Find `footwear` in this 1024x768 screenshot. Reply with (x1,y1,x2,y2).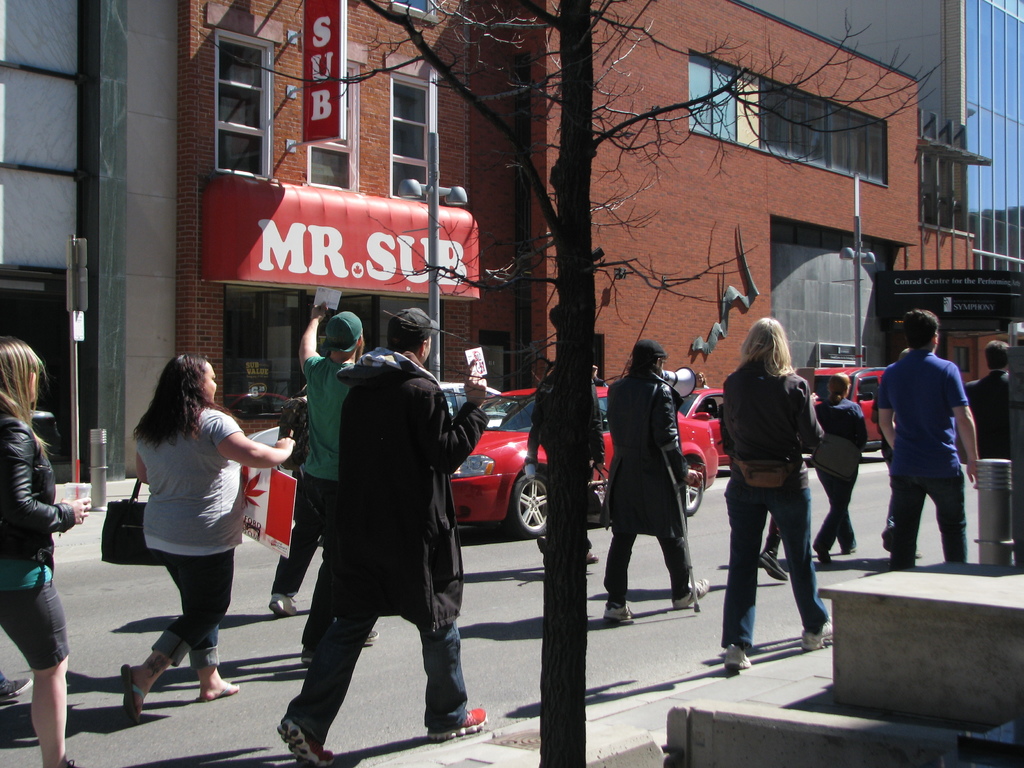
(585,547,600,564).
